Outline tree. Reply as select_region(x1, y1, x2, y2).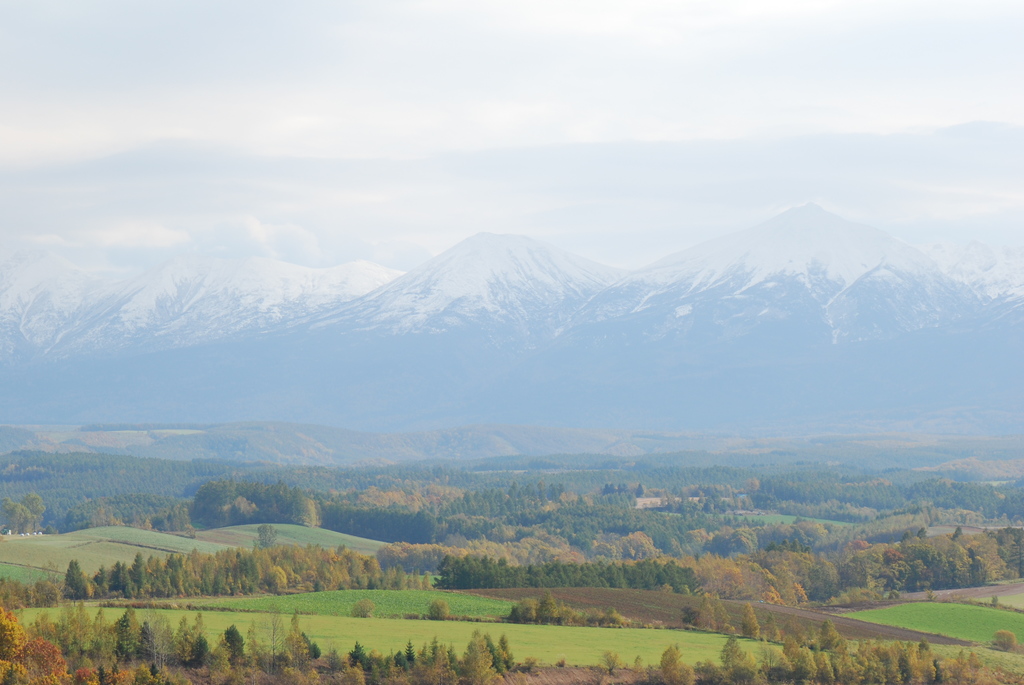
select_region(636, 481, 648, 501).
